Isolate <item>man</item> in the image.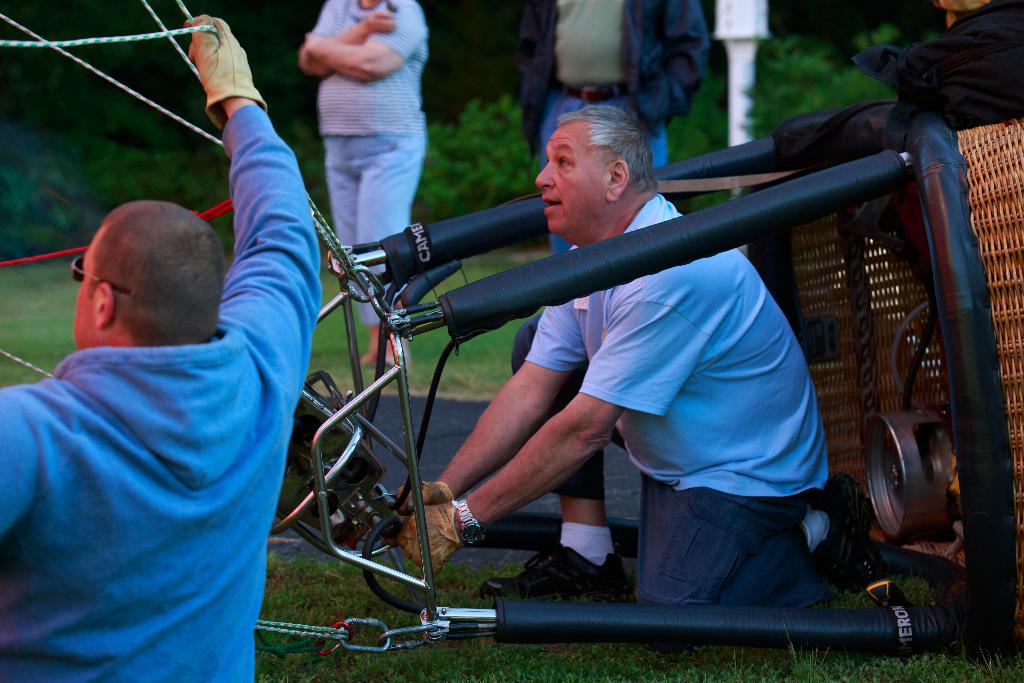
Isolated region: bbox=[505, 0, 707, 255].
